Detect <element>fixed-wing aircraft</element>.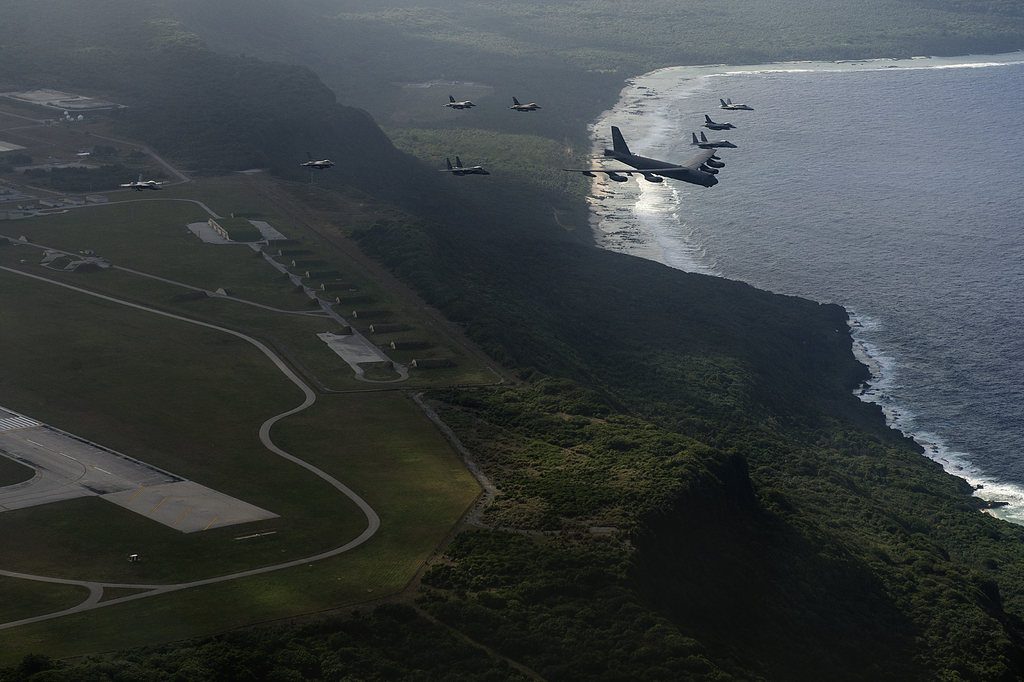
Detected at select_region(509, 99, 540, 113).
